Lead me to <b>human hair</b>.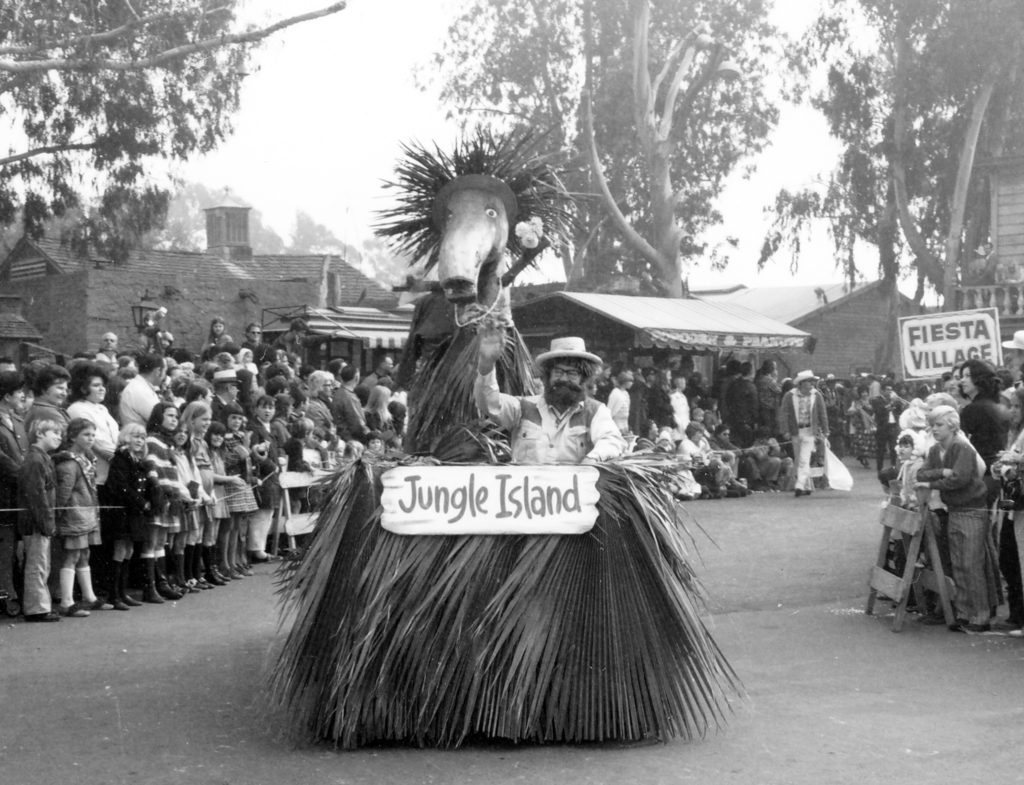
Lead to crop(219, 398, 243, 433).
